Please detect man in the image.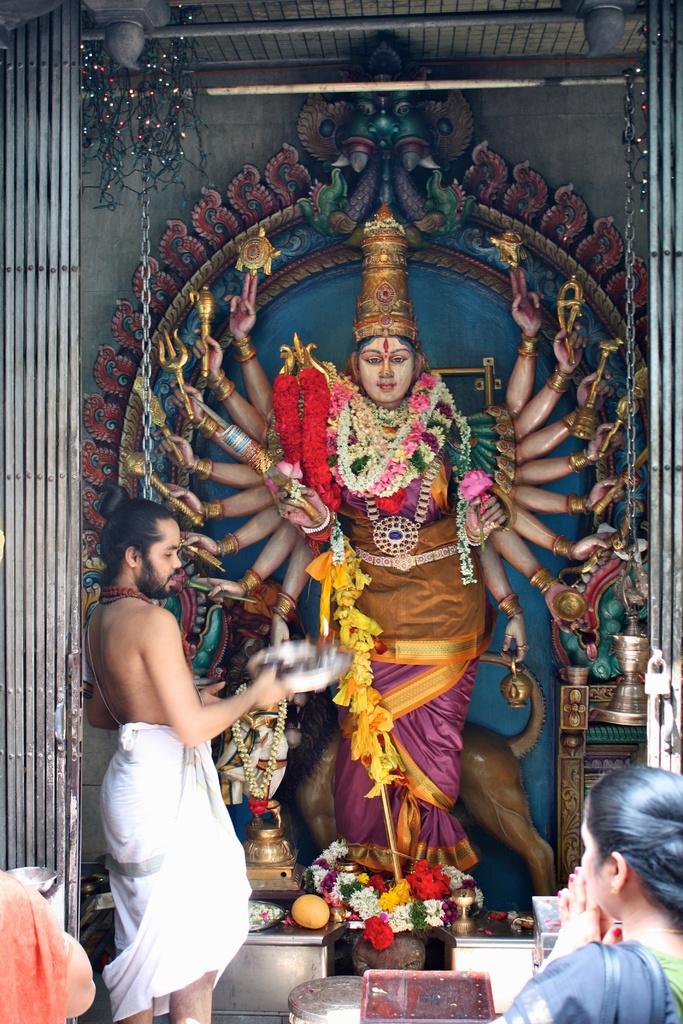
81, 499, 292, 1023.
